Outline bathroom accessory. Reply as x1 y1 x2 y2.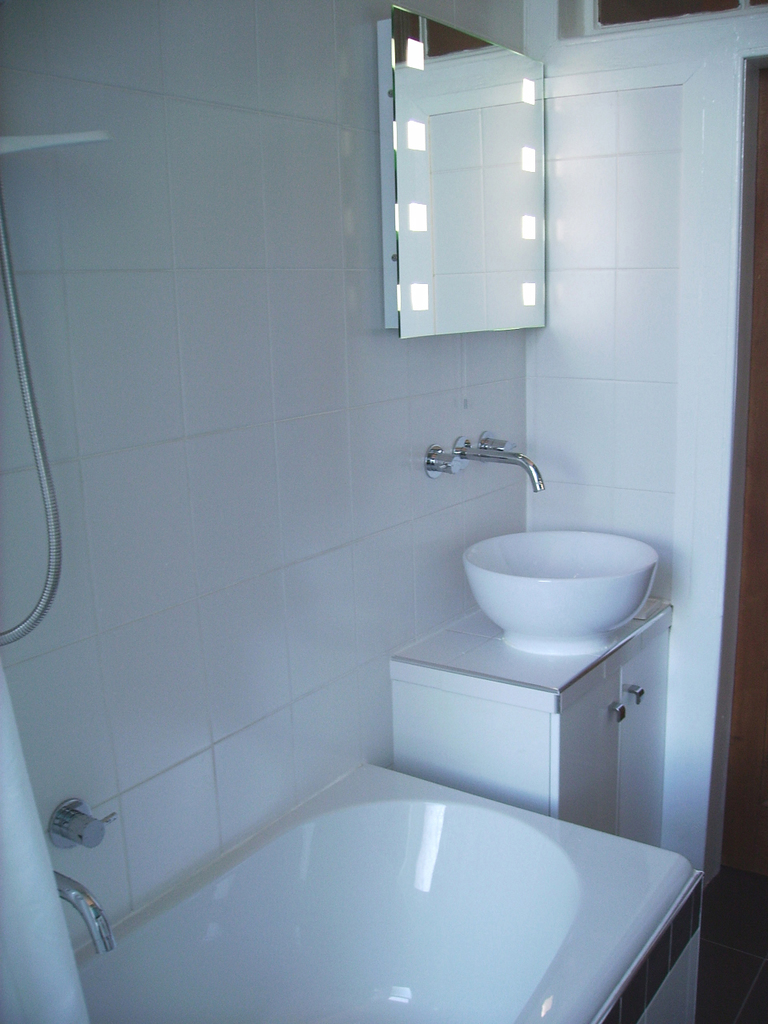
49 798 118 847.
